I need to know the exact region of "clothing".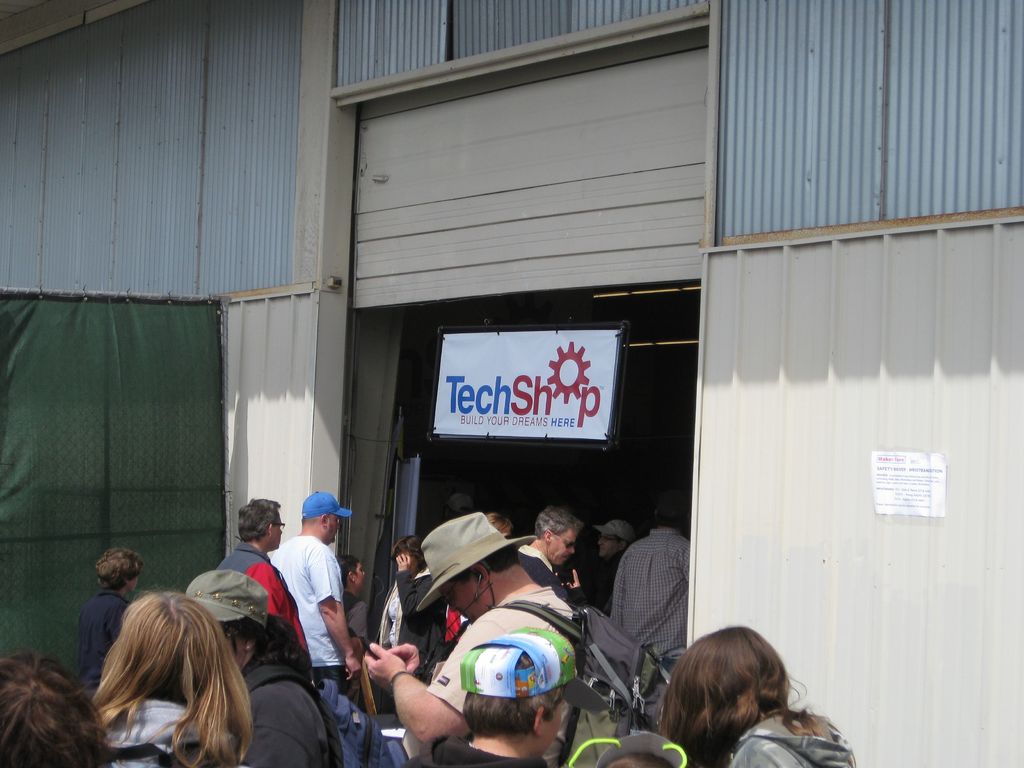
Region: 228,544,311,654.
